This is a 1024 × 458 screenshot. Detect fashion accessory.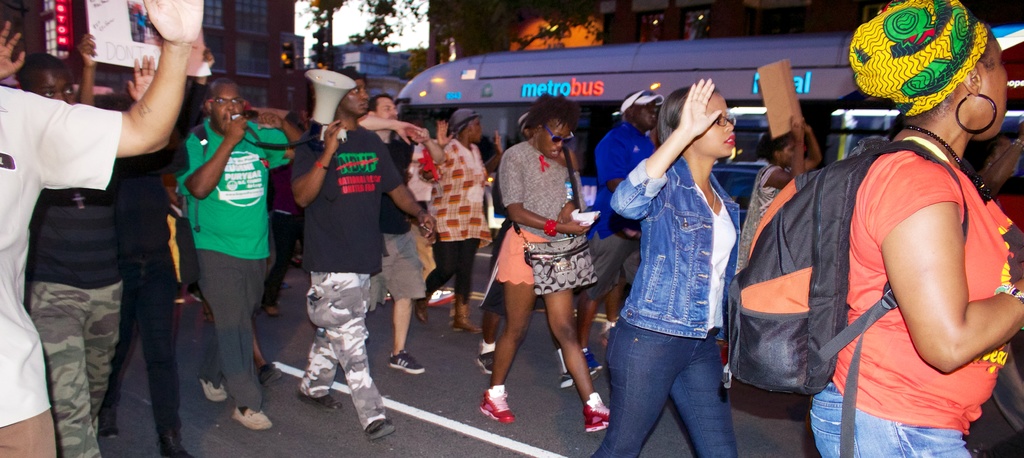
<box>906,127,991,205</box>.
